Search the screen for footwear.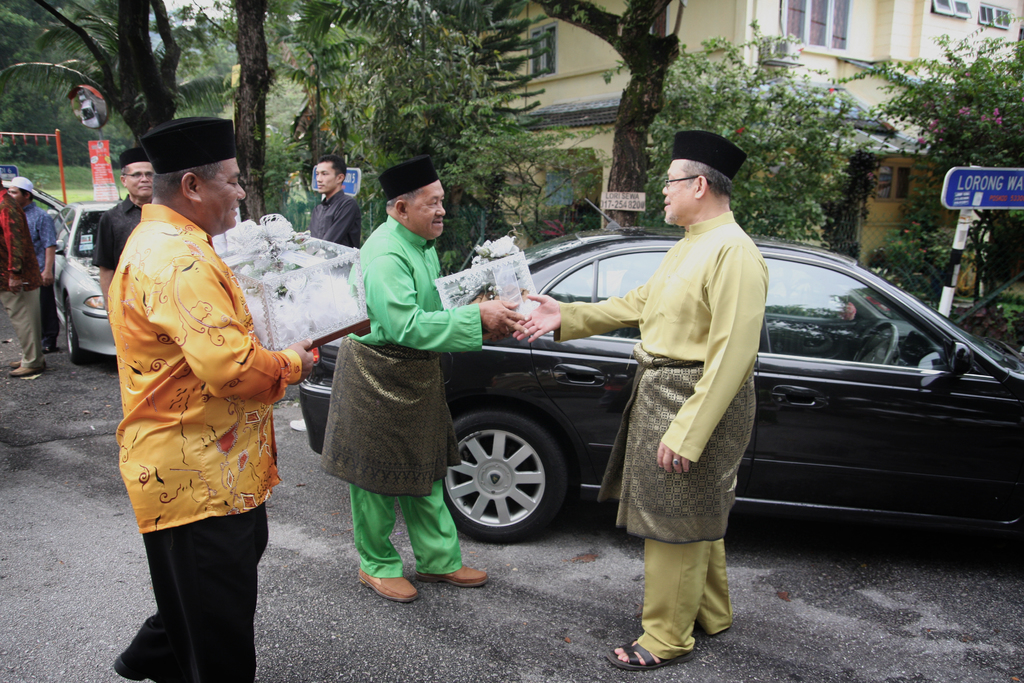
Found at region(10, 362, 46, 377).
